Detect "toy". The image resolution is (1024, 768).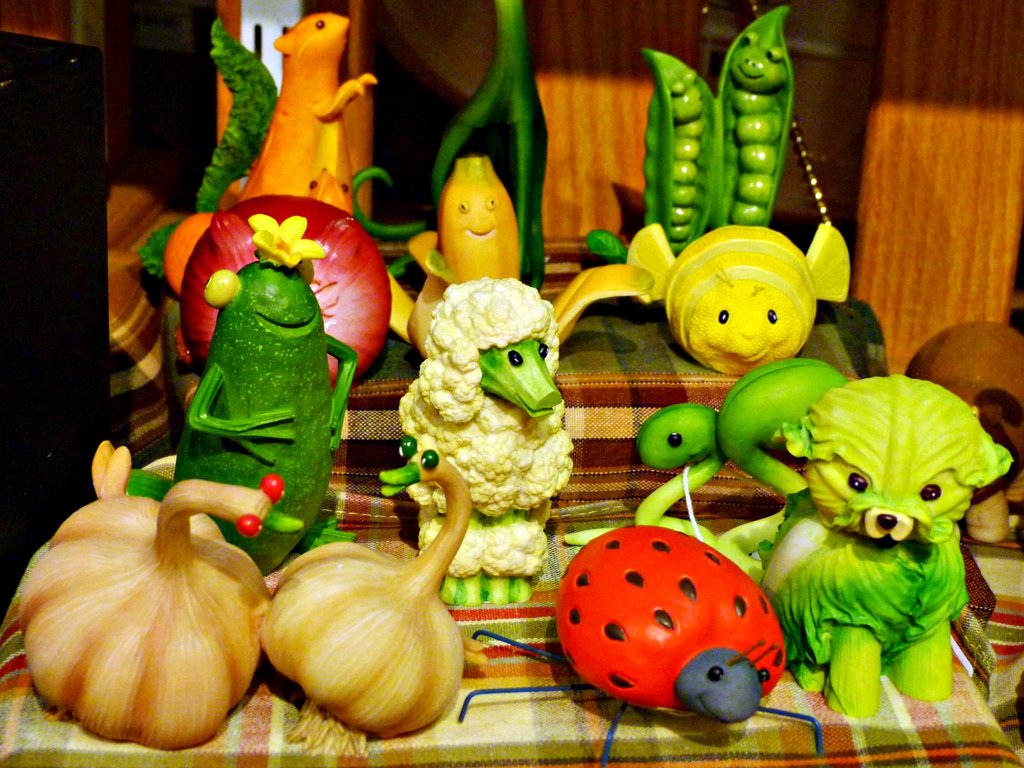
Rect(263, 440, 515, 767).
